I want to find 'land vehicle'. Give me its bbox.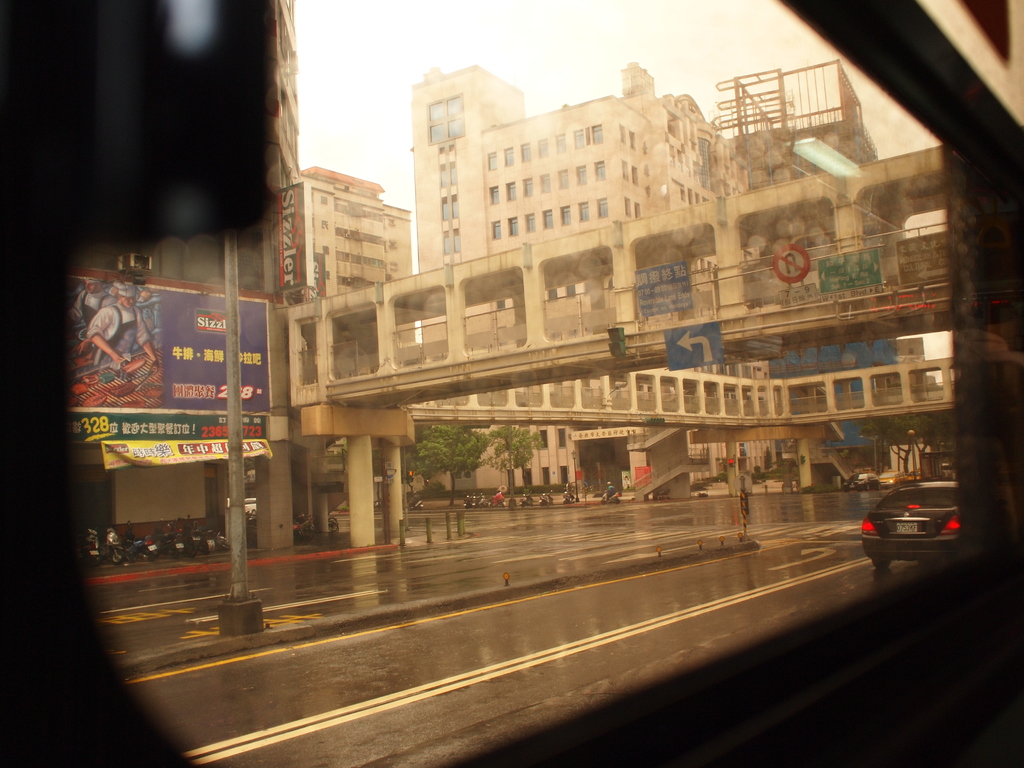
pyautogui.locateOnScreen(851, 472, 872, 486).
